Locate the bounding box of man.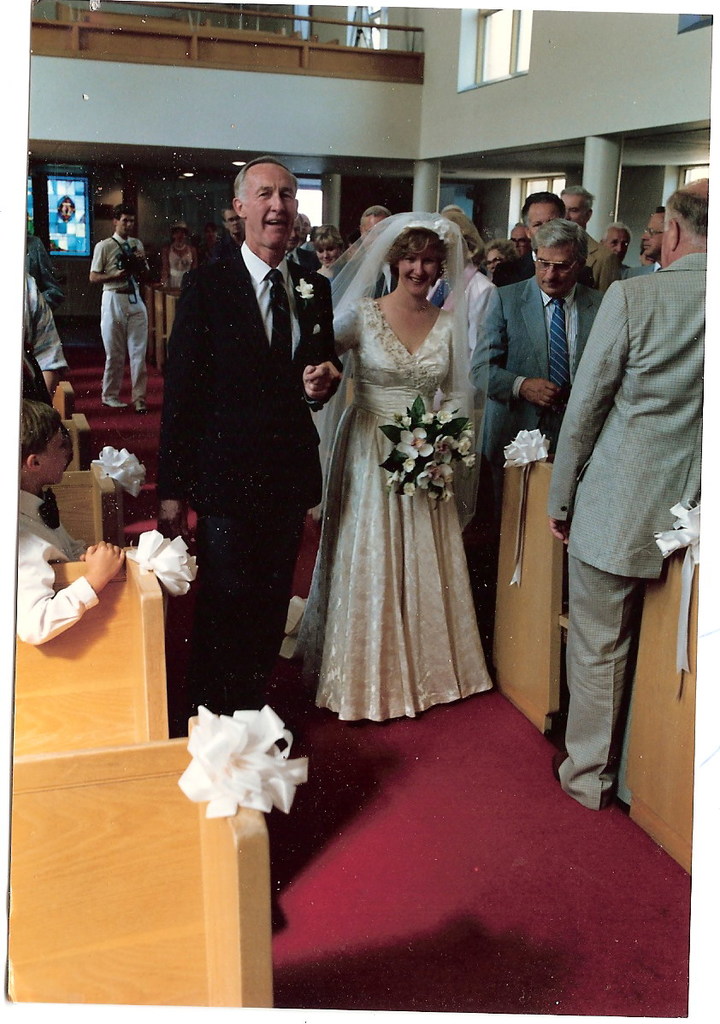
Bounding box: bbox(287, 218, 331, 269).
